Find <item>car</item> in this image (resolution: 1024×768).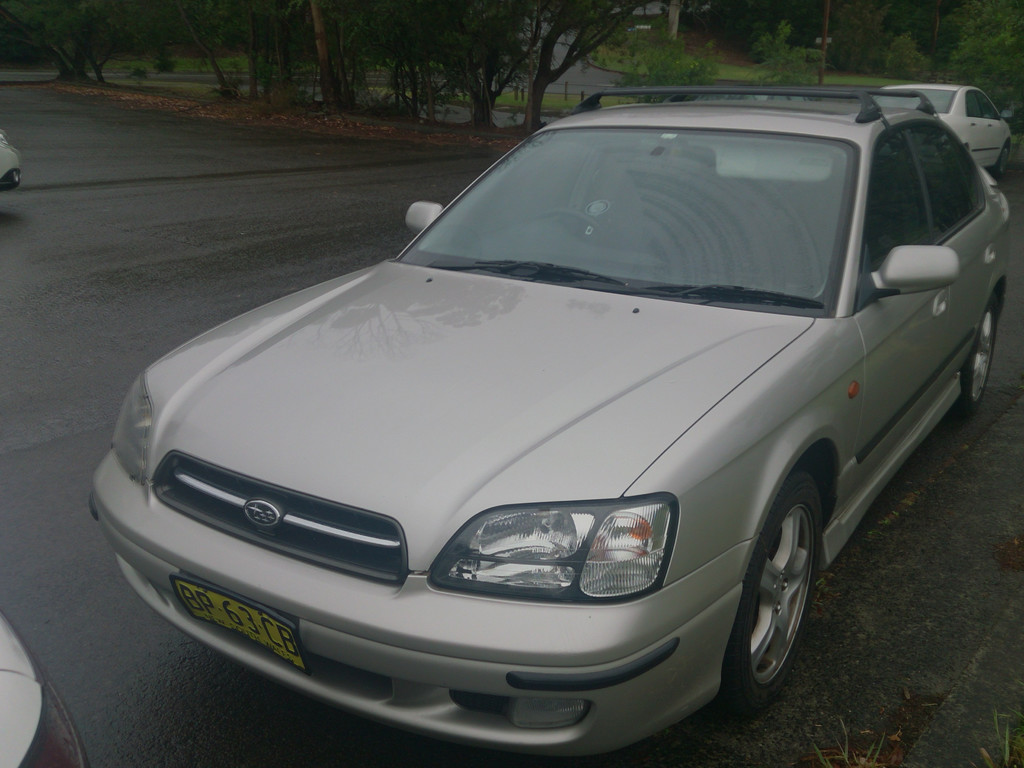
[left=3, top=138, right=21, bottom=191].
